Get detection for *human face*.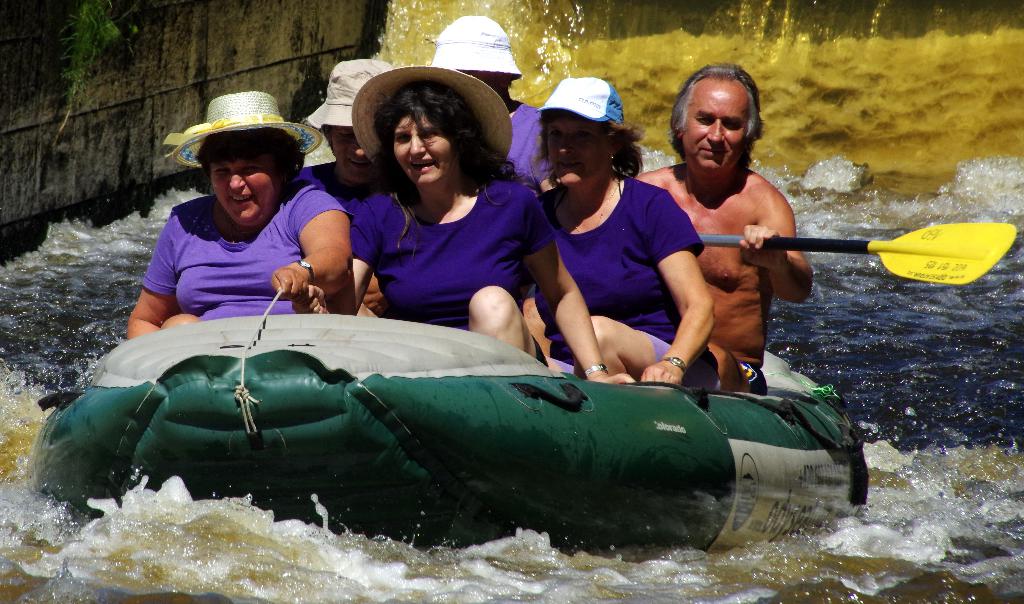
Detection: 210:140:279:234.
